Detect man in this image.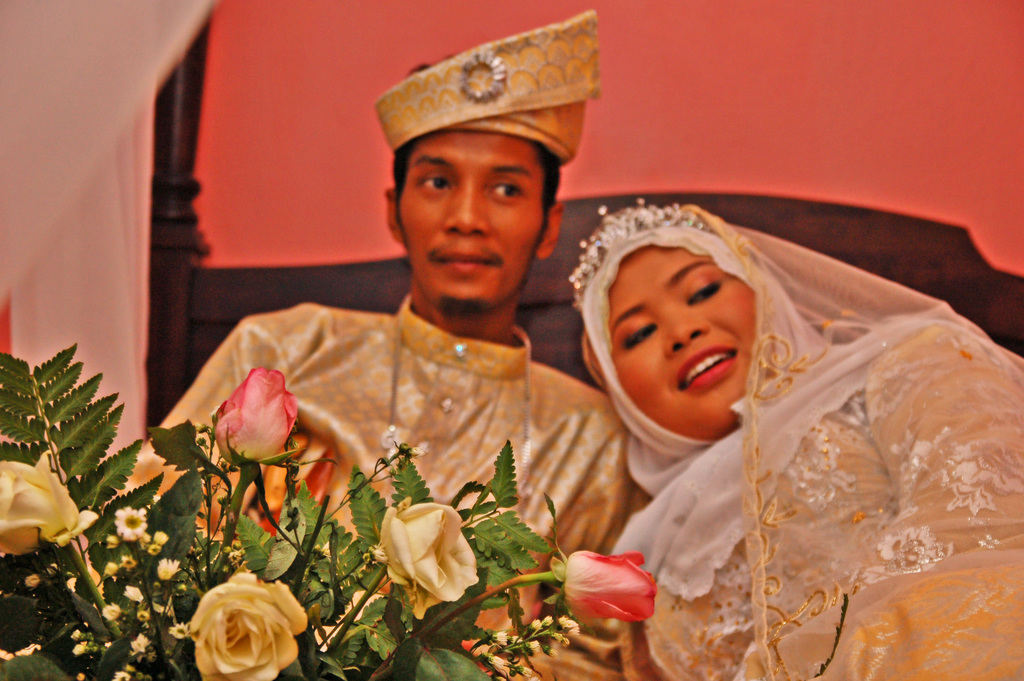
Detection: x1=170 y1=59 x2=685 y2=651.
